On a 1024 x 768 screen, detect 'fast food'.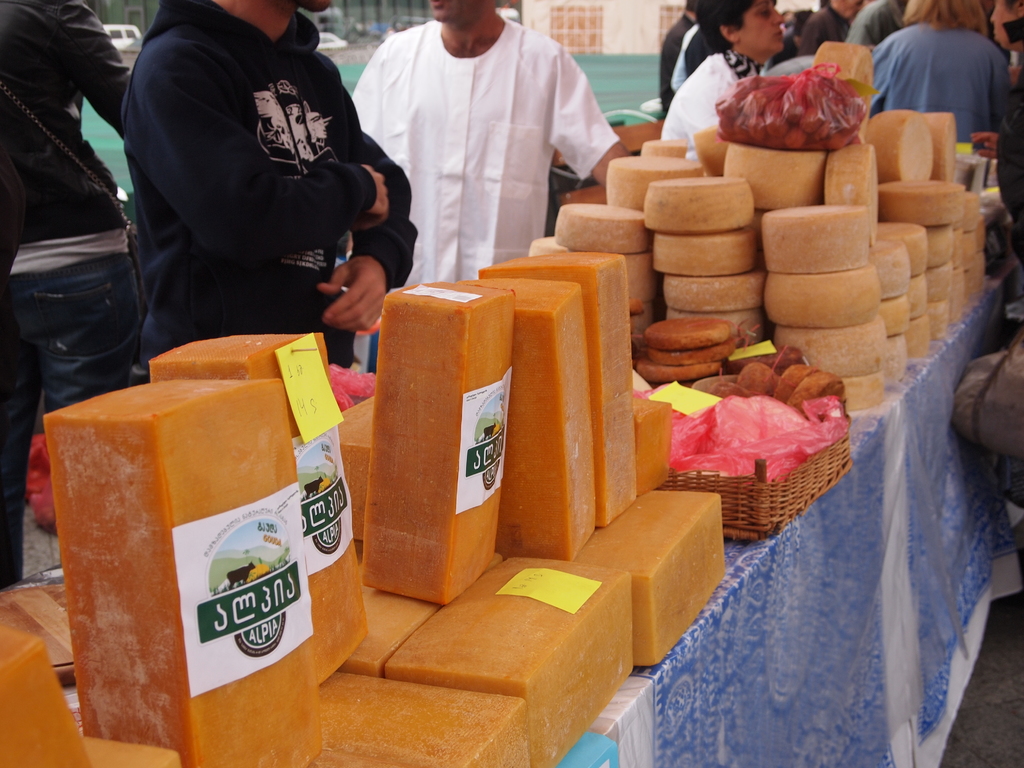
box=[649, 229, 755, 278].
